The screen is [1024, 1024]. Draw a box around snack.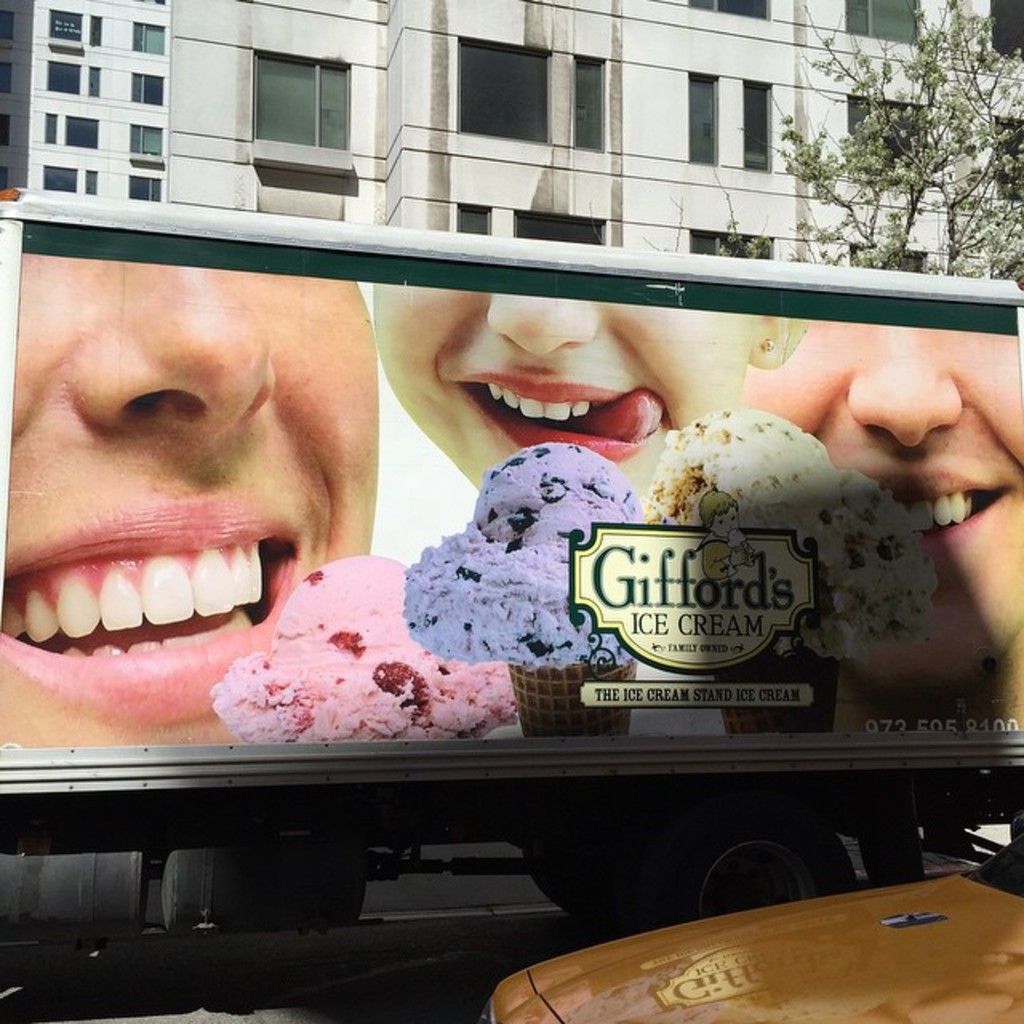
715,648,835,728.
